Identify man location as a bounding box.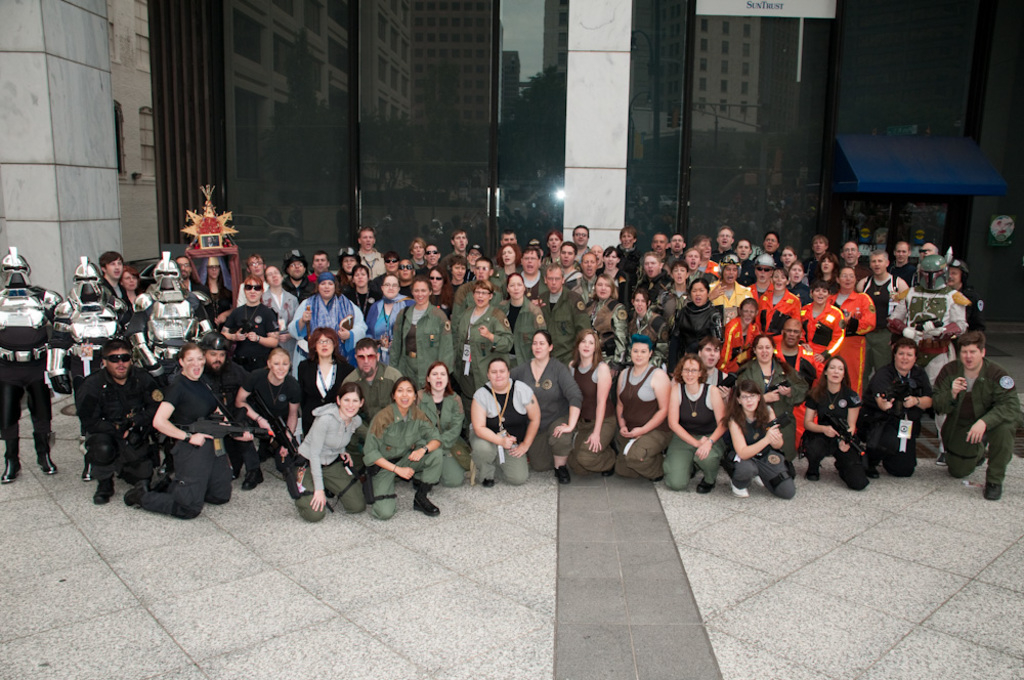
(x1=281, y1=250, x2=326, y2=313).
